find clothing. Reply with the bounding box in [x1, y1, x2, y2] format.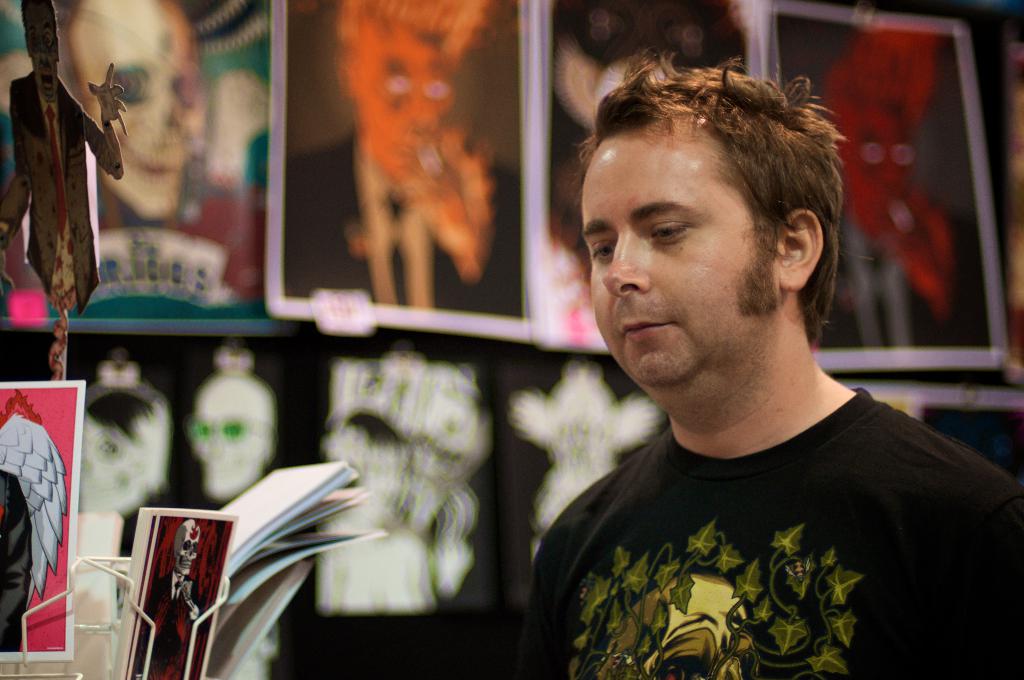
[511, 337, 1008, 679].
